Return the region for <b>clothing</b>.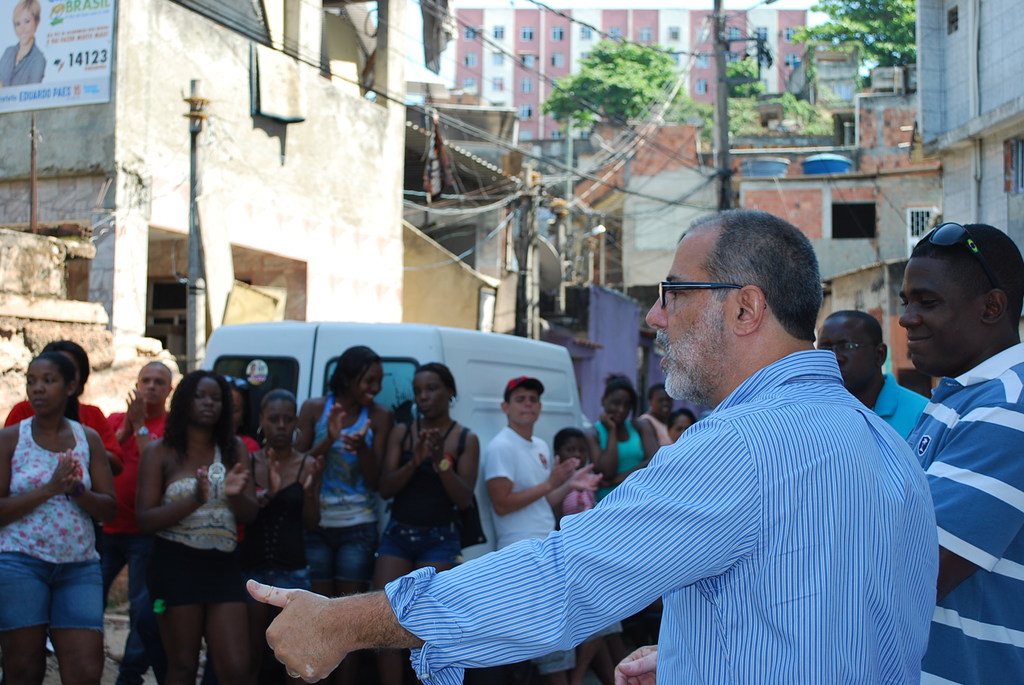
[0,390,122,466].
